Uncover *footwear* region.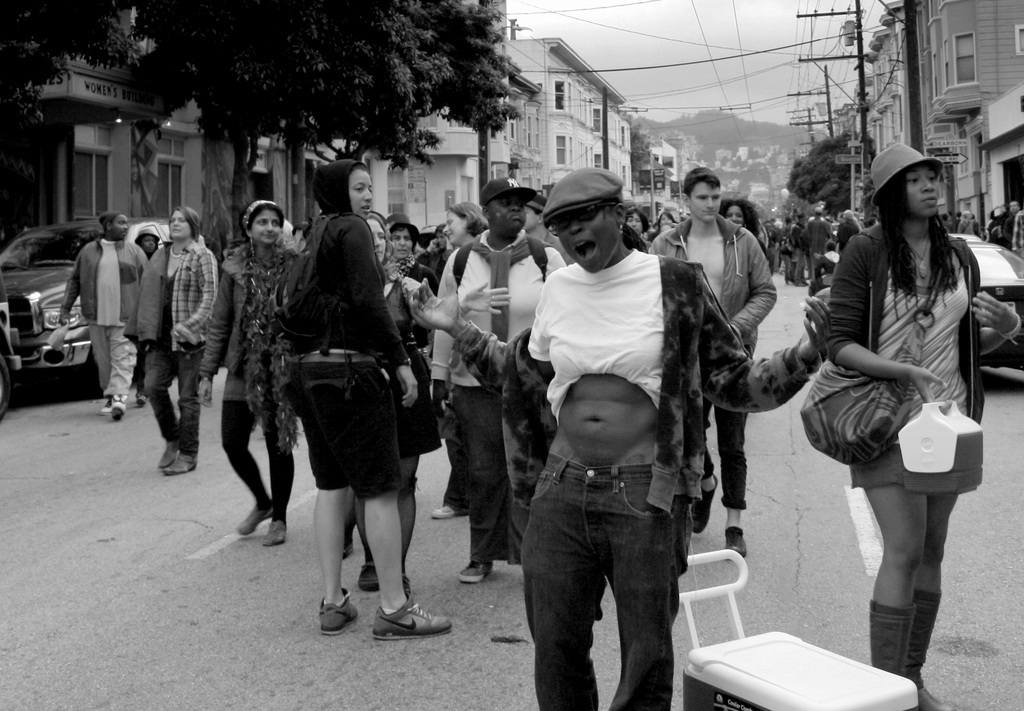
Uncovered: [left=459, top=556, right=497, bottom=581].
